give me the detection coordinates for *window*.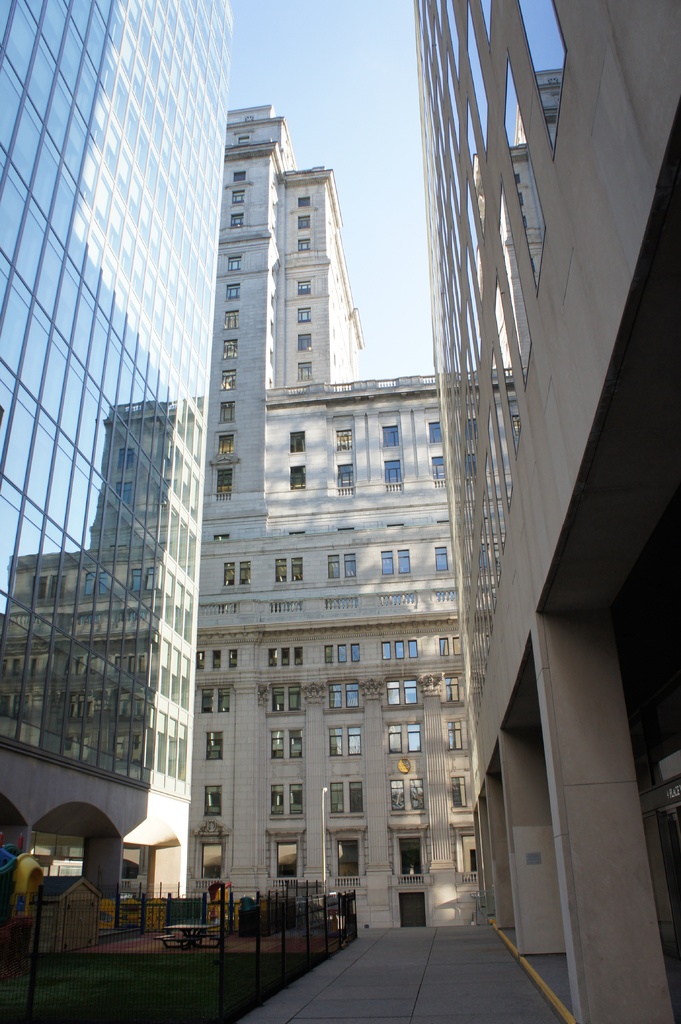
pyautogui.locateOnScreen(401, 678, 415, 704).
